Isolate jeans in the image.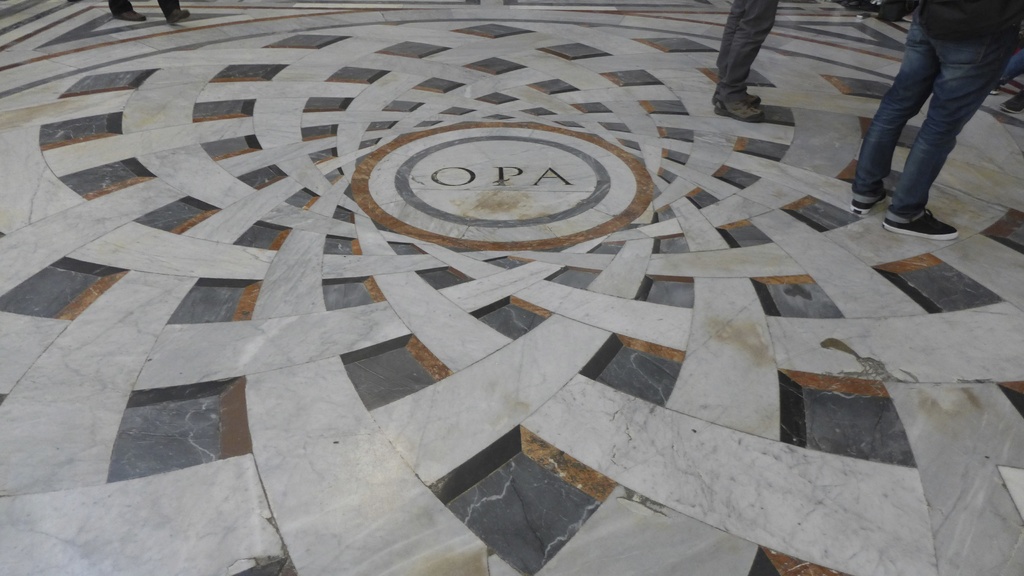
Isolated region: left=858, top=9, right=998, bottom=220.
